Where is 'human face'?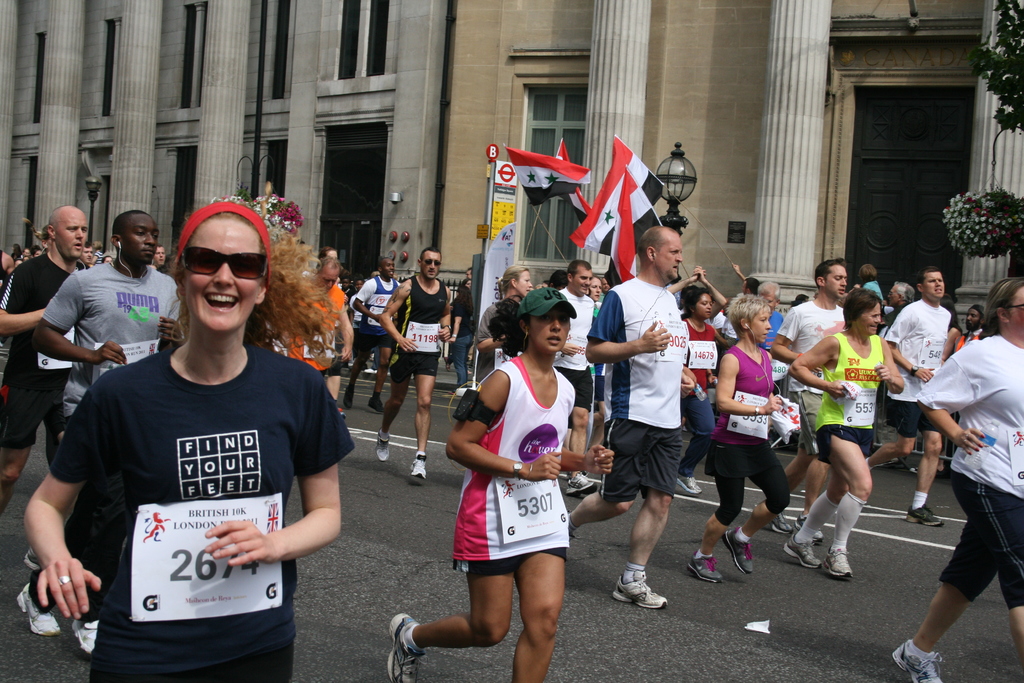
x1=419 y1=249 x2=444 y2=281.
